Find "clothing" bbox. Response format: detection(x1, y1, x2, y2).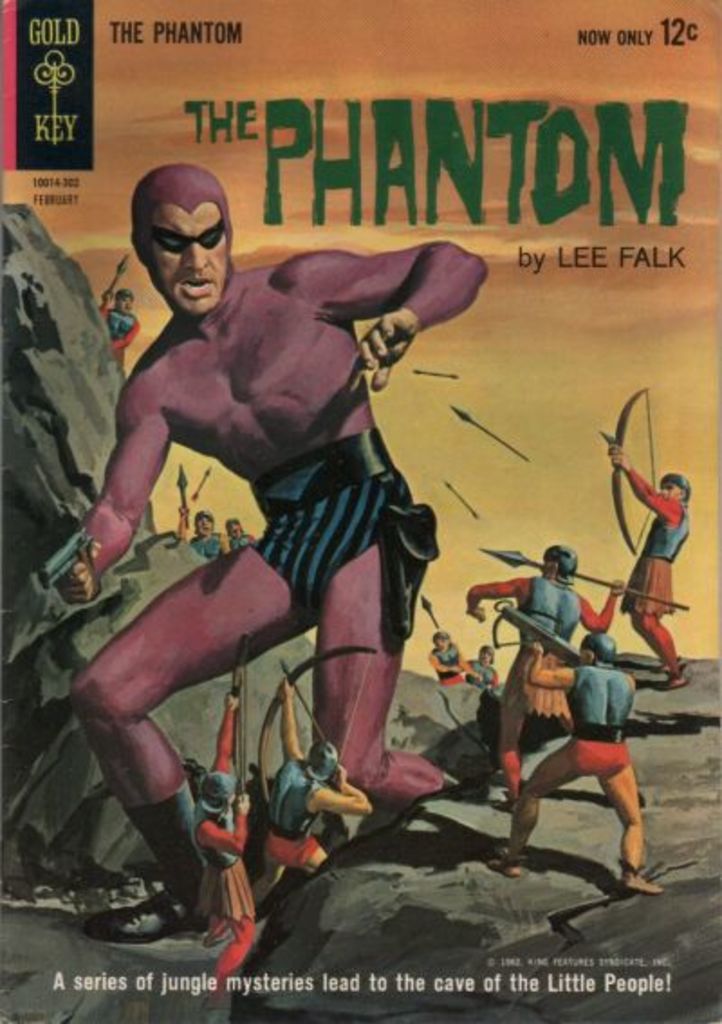
detection(563, 645, 635, 786).
